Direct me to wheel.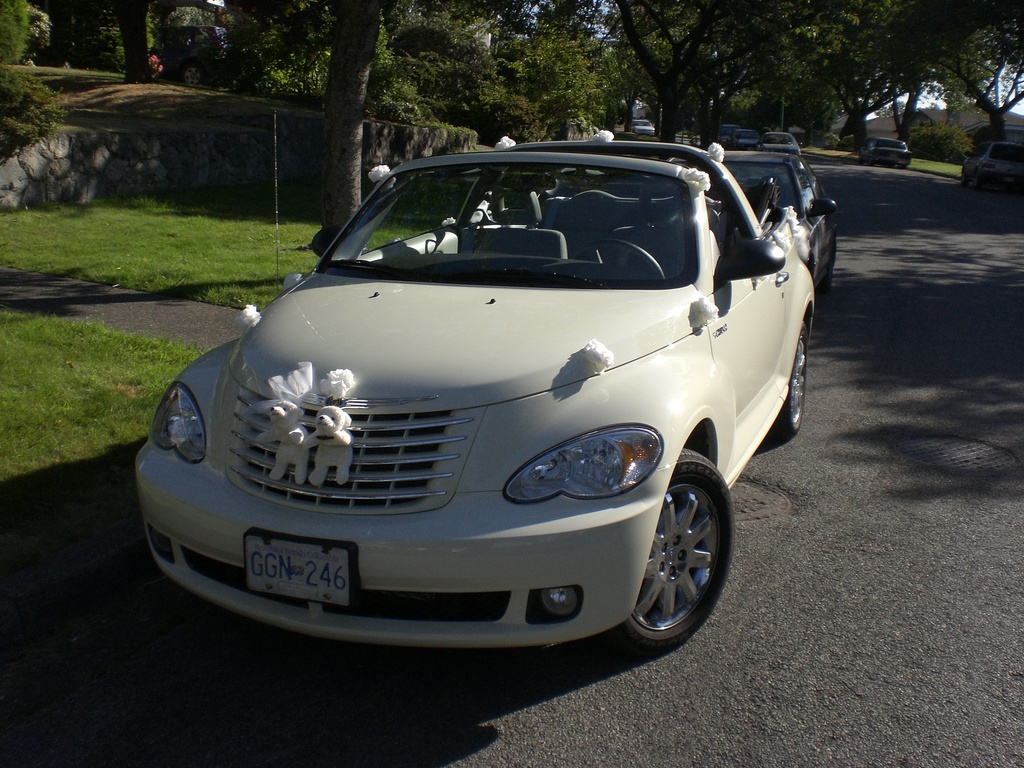
Direction: [961, 168, 971, 188].
